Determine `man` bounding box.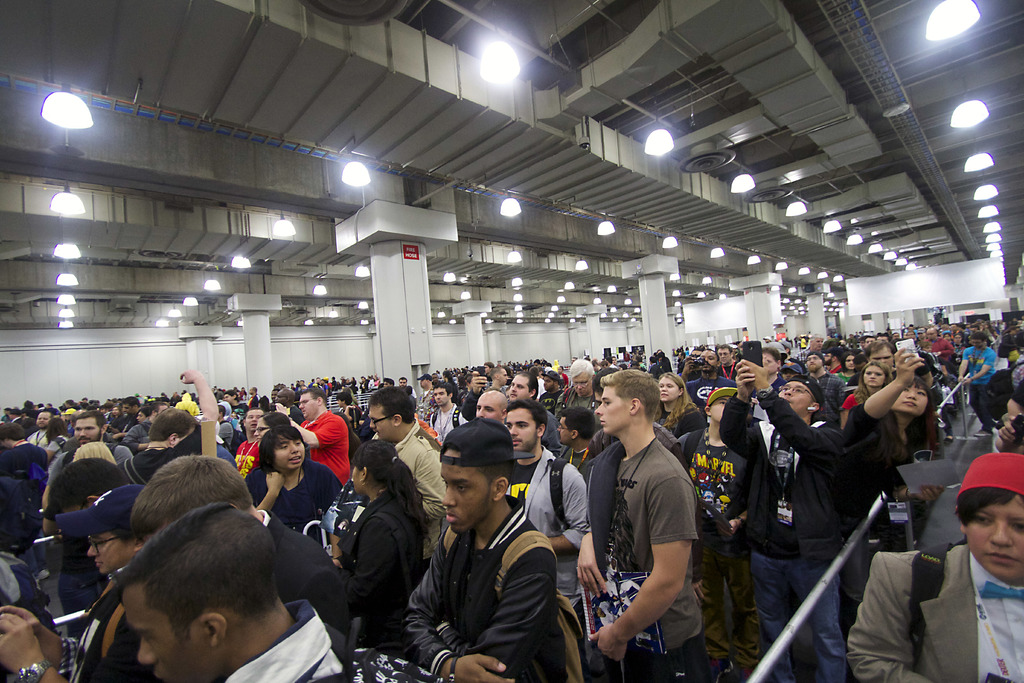
Determined: detection(135, 461, 351, 655).
